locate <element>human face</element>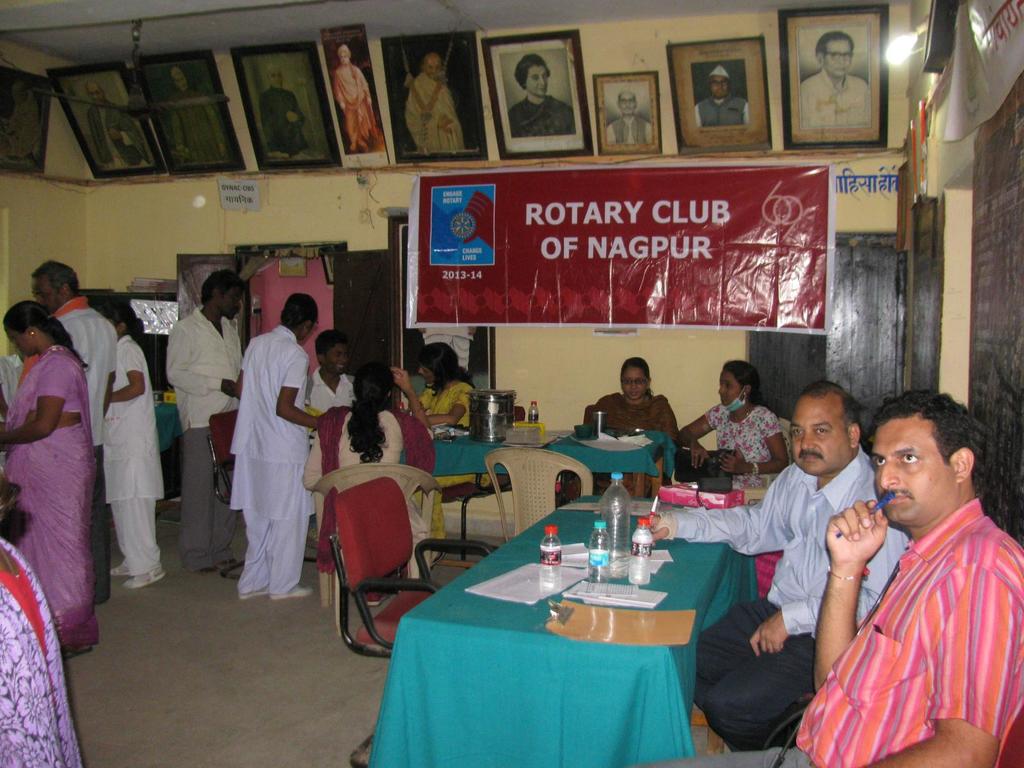
(left=872, top=419, right=952, bottom=521)
